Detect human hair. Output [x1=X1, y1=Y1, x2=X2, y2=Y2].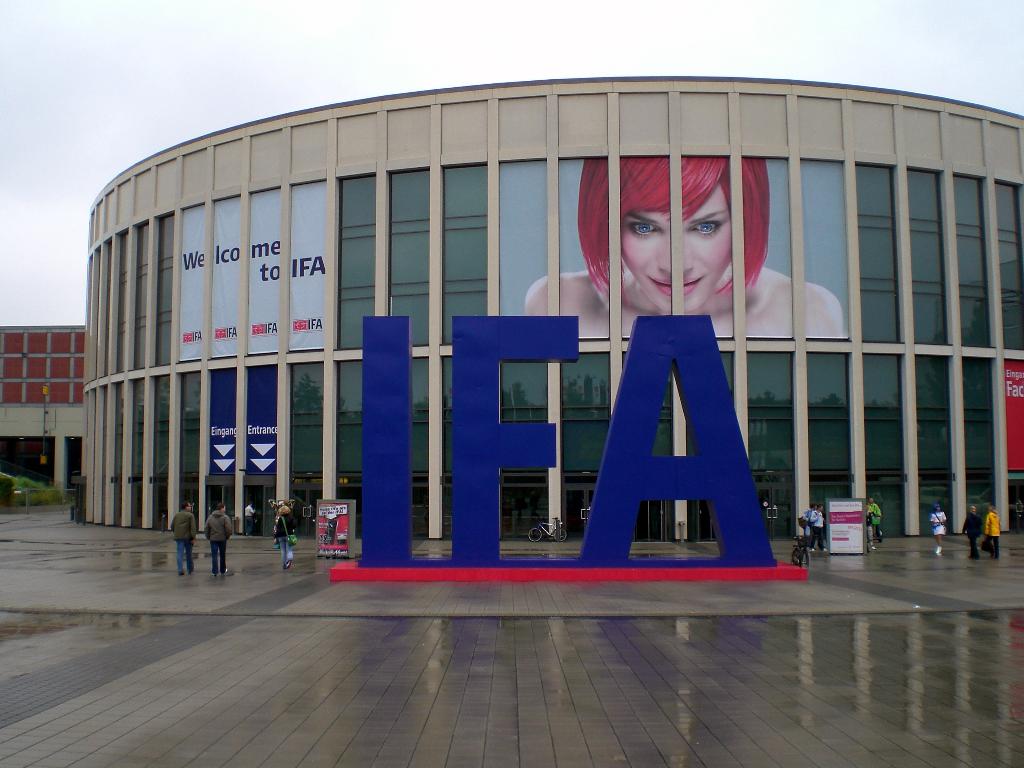
[x1=582, y1=164, x2=773, y2=335].
